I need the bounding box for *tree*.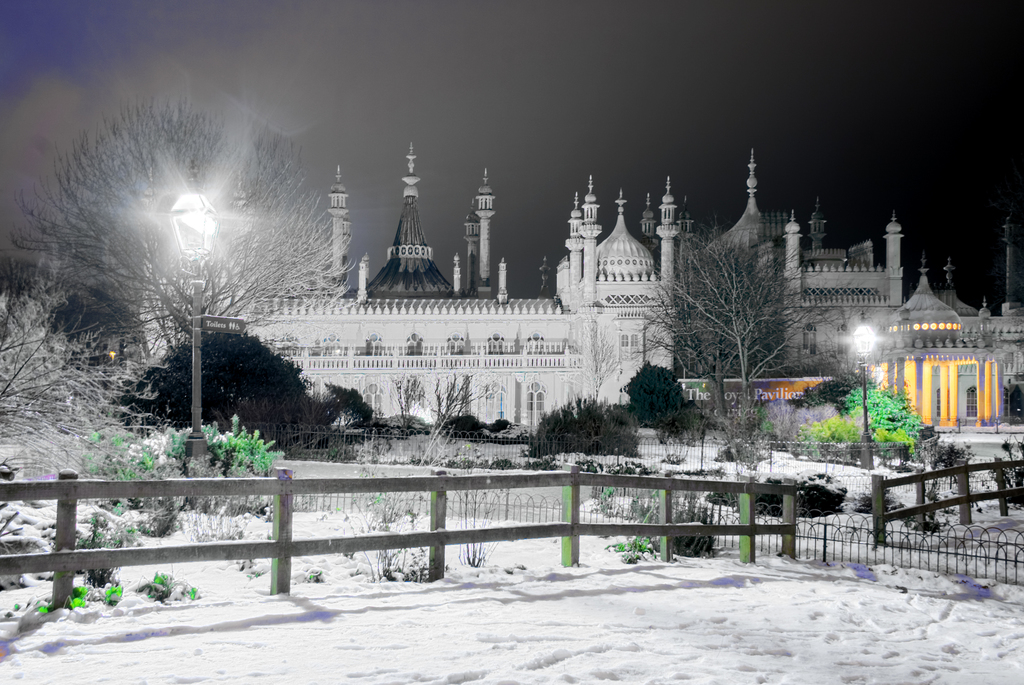
Here it is: [left=846, top=384, right=925, bottom=441].
